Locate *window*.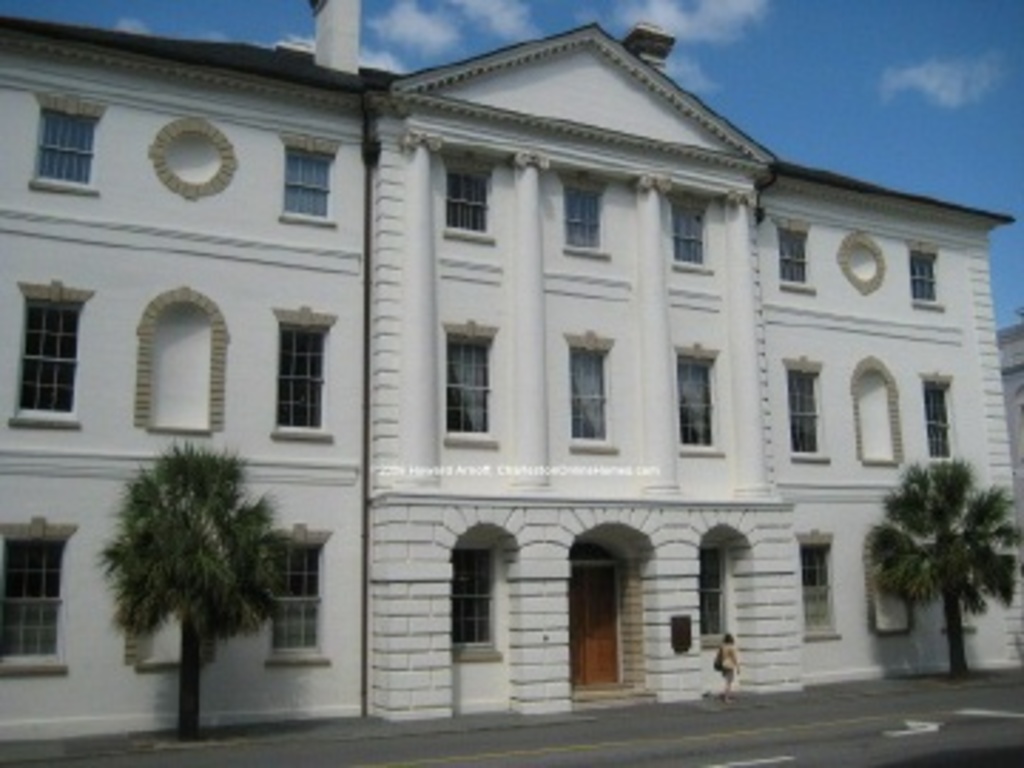
Bounding box: box=[566, 333, 614, 441].
